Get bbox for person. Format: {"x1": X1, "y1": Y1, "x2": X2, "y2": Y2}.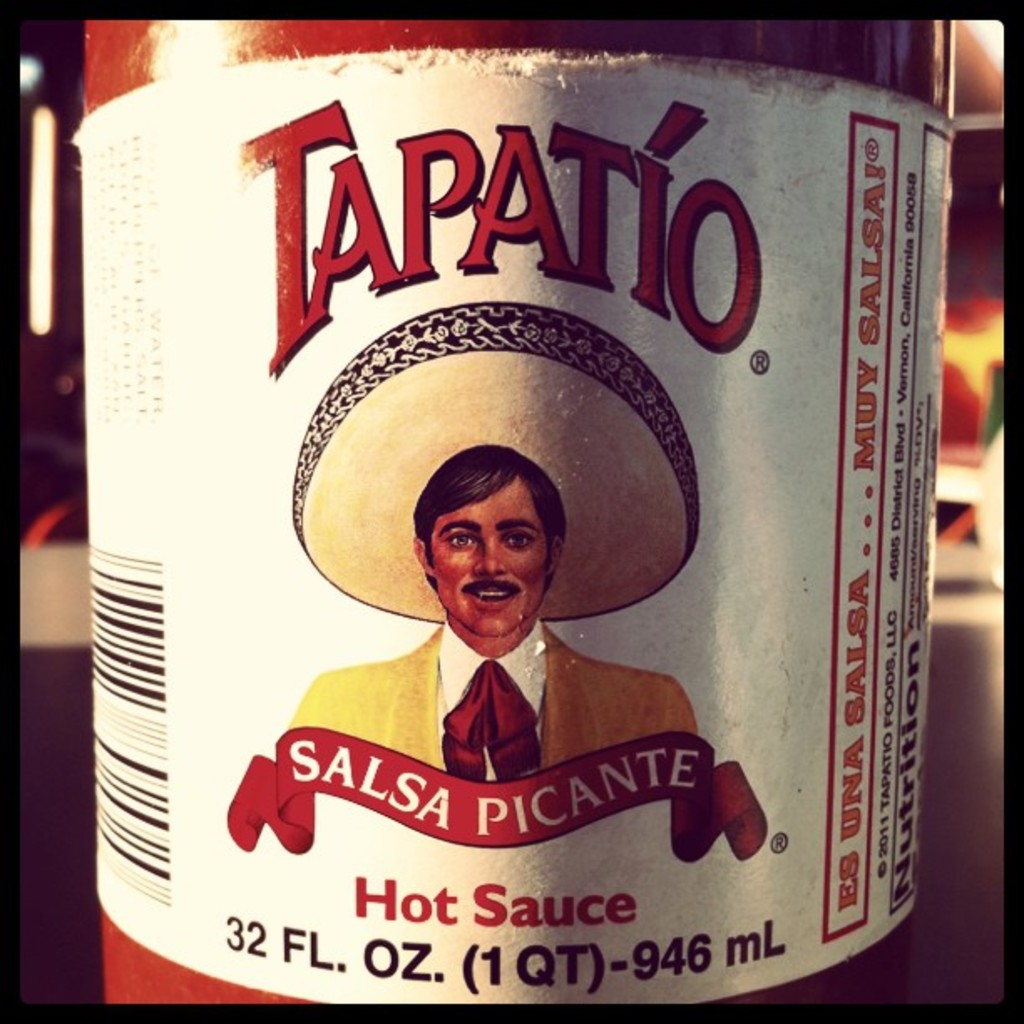
{"x1": 281, "y1": 445, "x2": 699, "y2": 791}.
